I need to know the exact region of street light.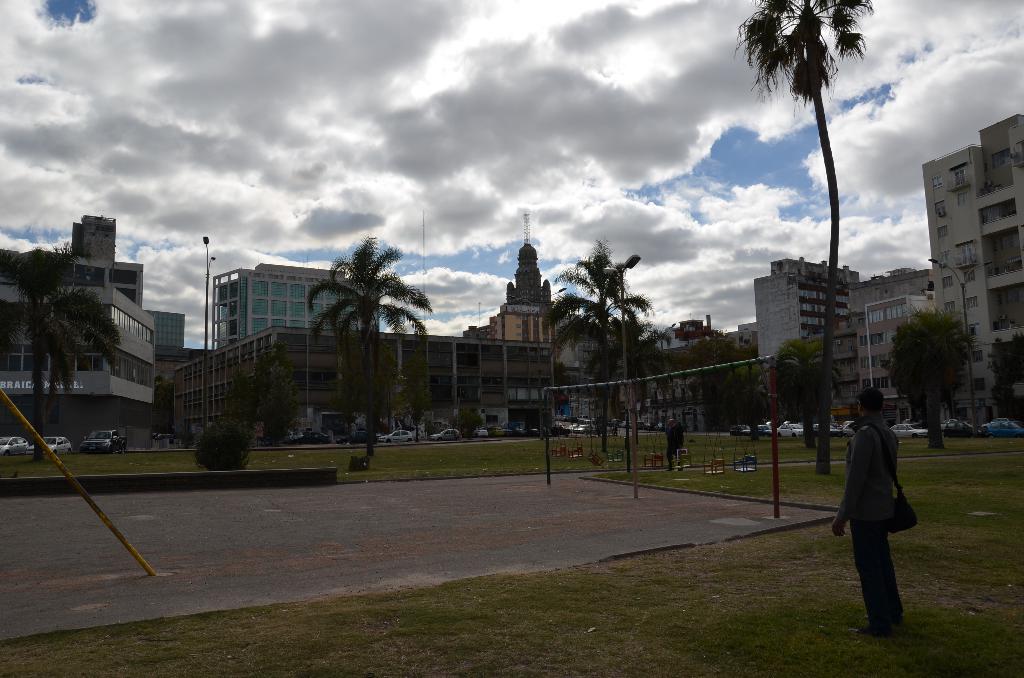
Region: [648,322,678,348].
